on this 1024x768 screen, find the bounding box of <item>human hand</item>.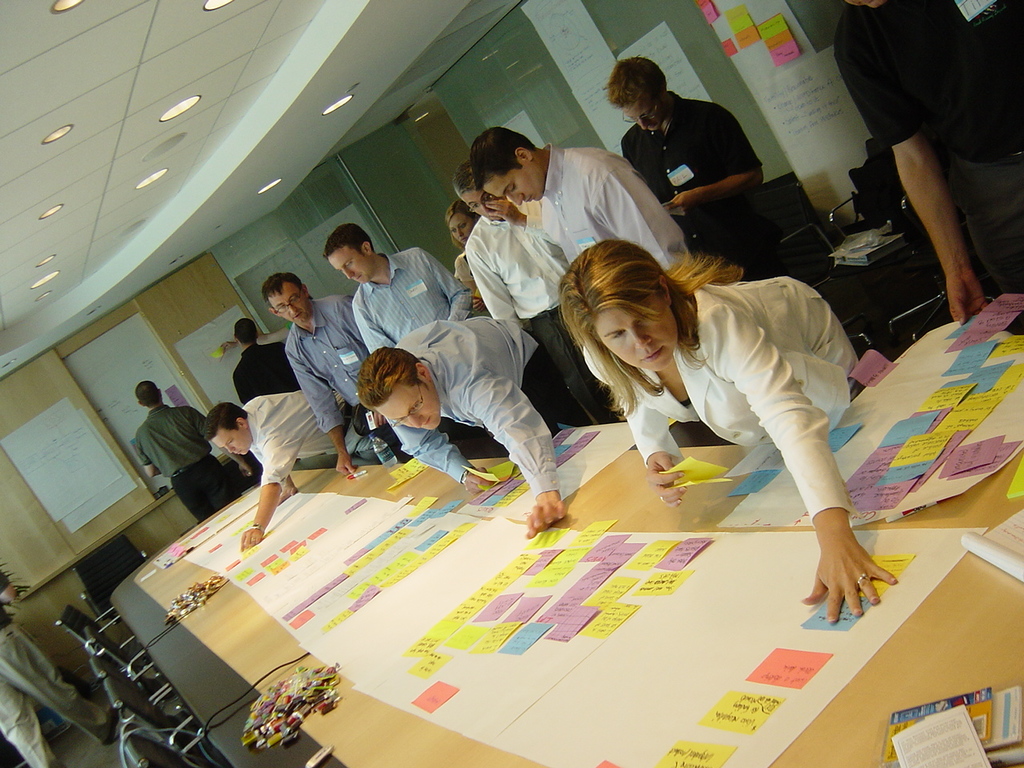
Bounding box: BBox(945, 270, 987, 328).
